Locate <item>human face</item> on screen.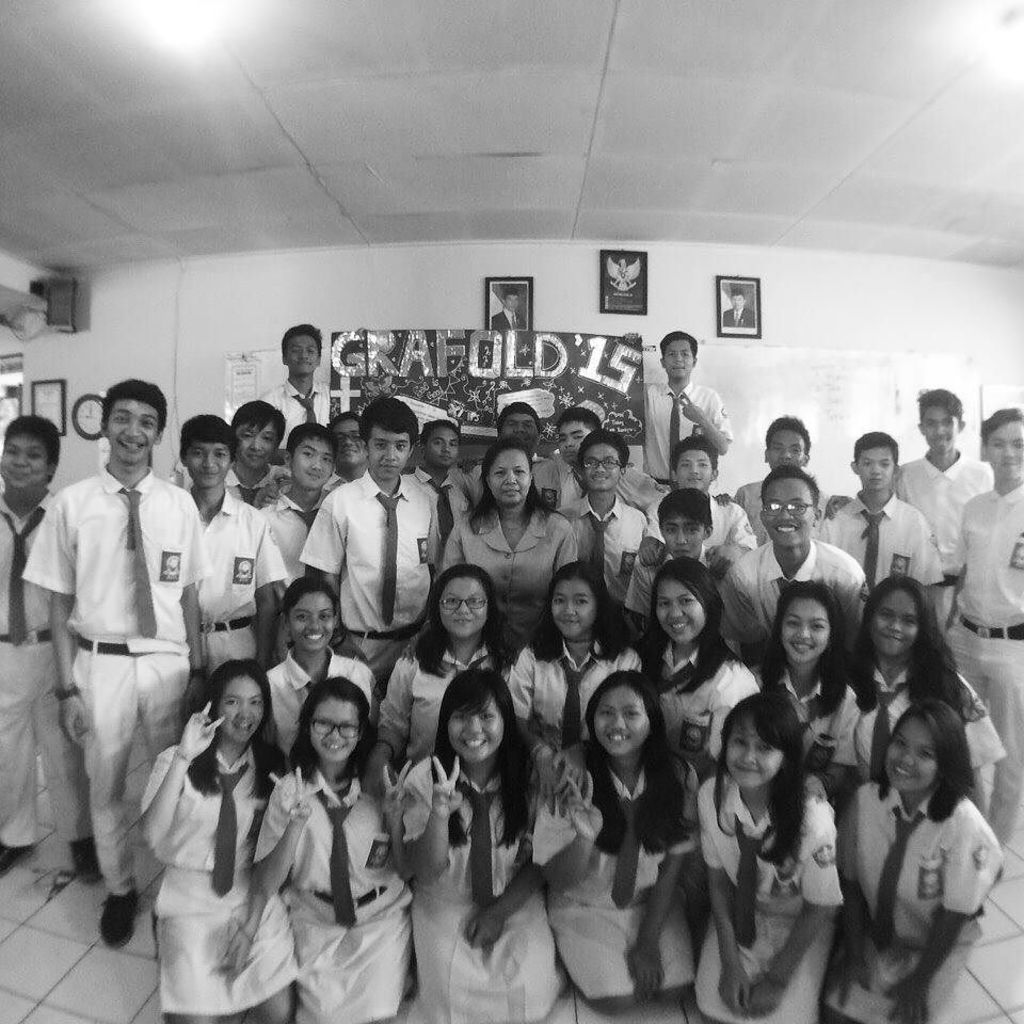
On screen at bbox=(186, 439, 234, 487).
